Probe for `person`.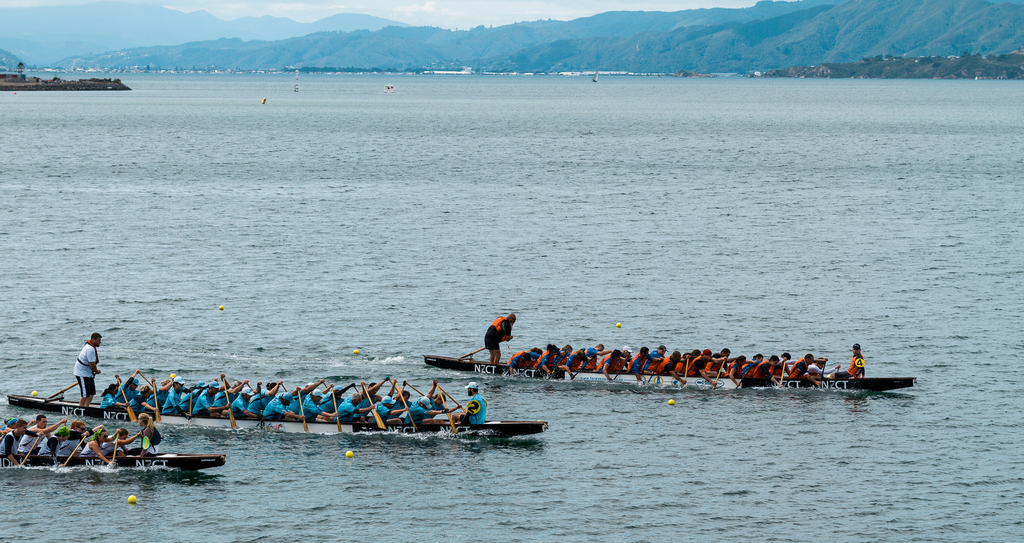
Probe result: x1=845 y1=332 x2=867 y2=390.
